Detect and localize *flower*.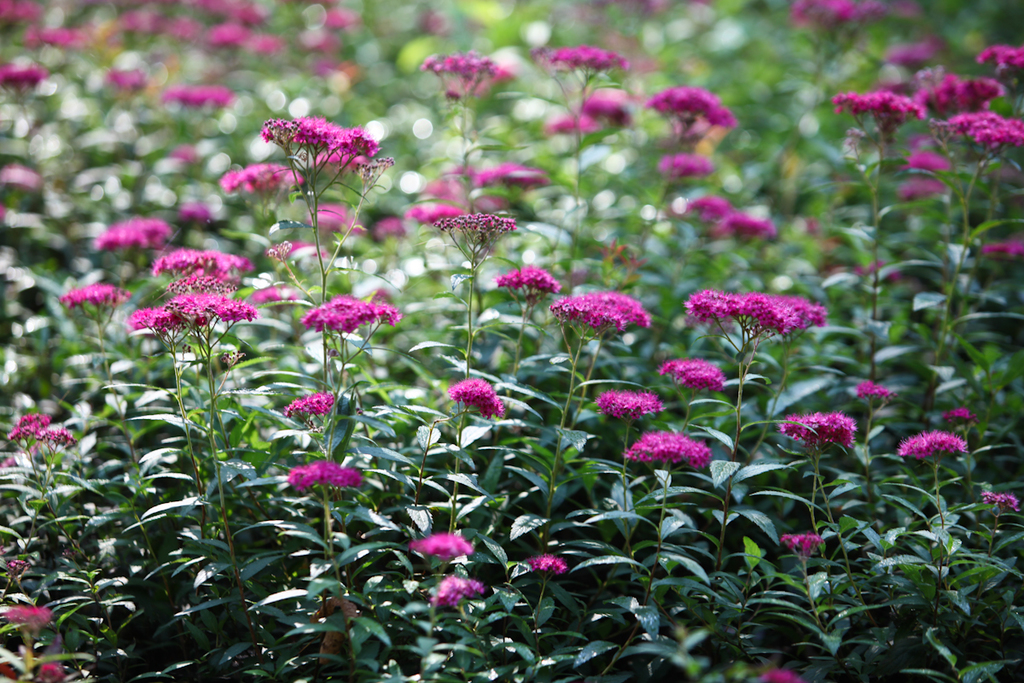
Localized at bbox=[224, 164, 300, 187].
